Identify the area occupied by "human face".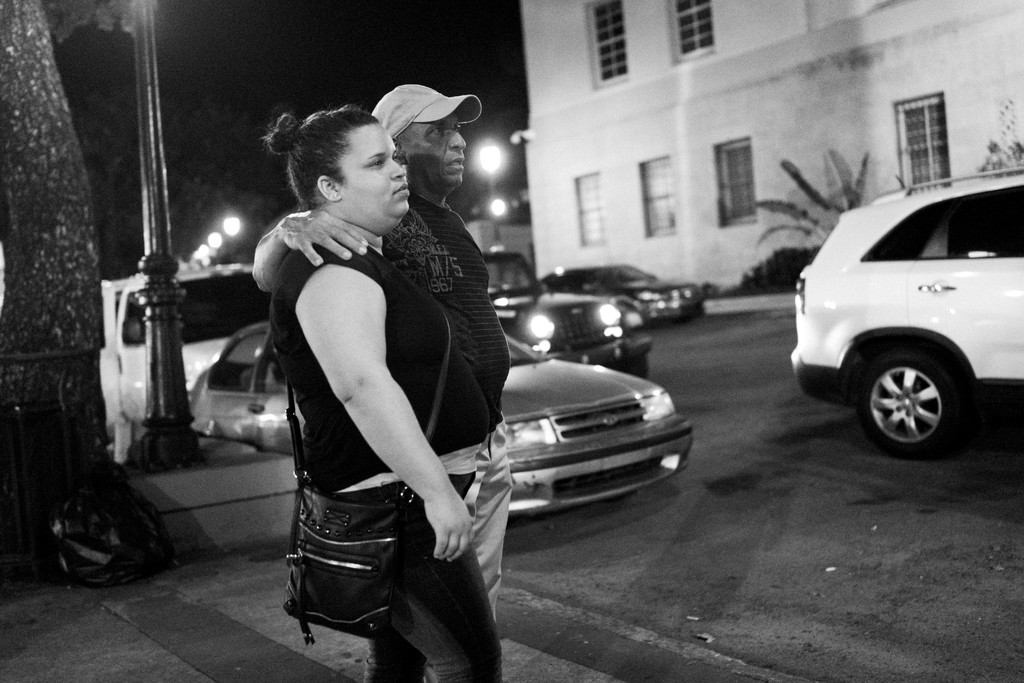
Area: crop(333, 122, 412, 216).
